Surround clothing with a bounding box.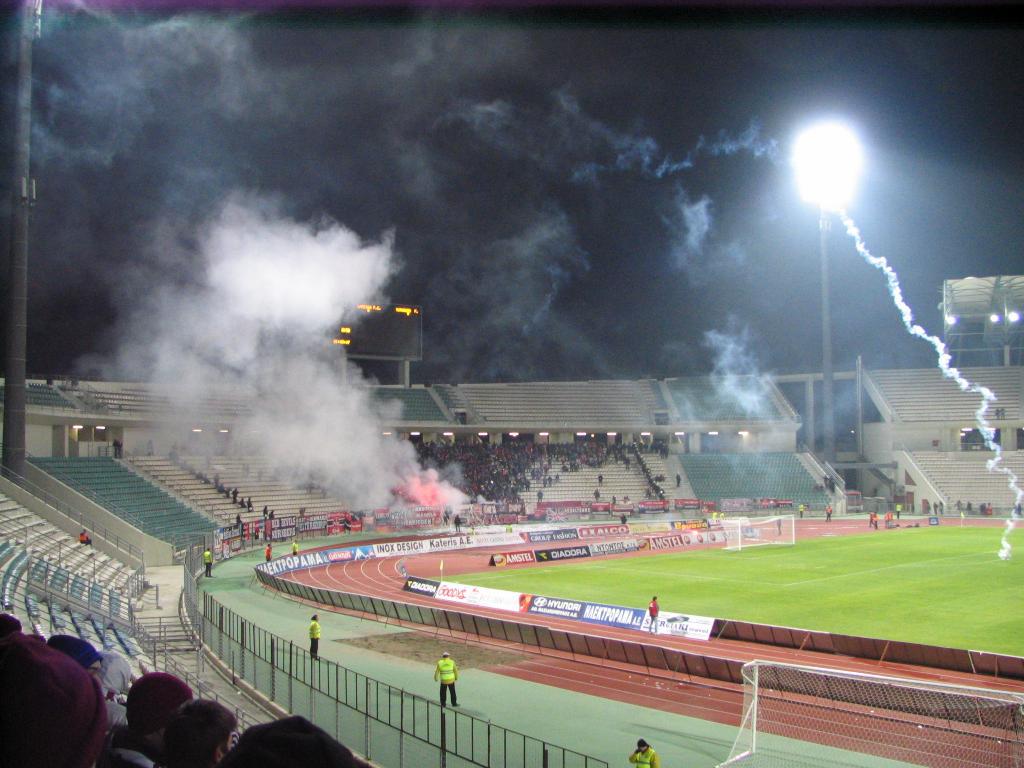
265 547 272 561.
